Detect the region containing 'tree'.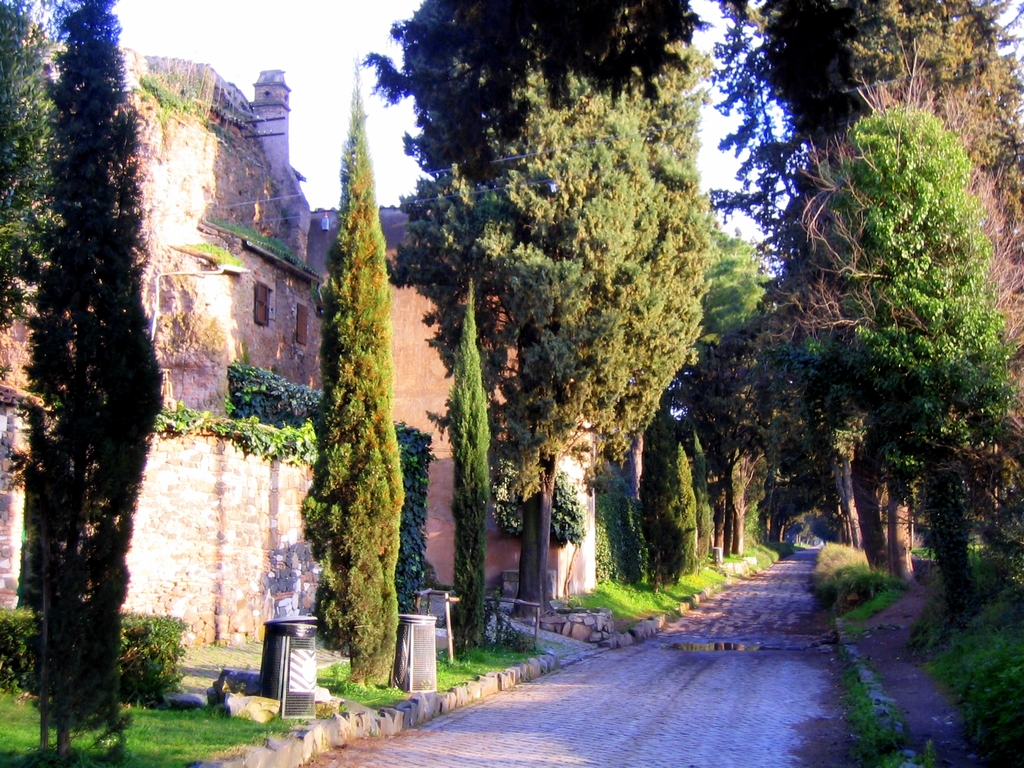
303/33/412/704.
